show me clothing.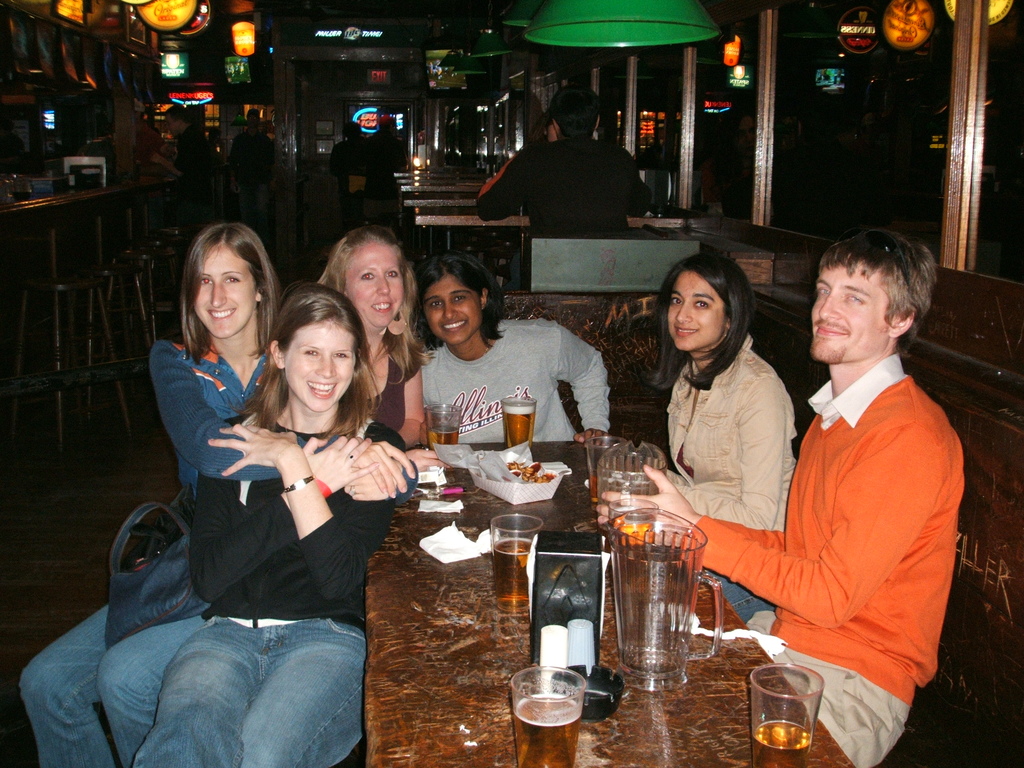
clothing is here: 362,130,420,188.
